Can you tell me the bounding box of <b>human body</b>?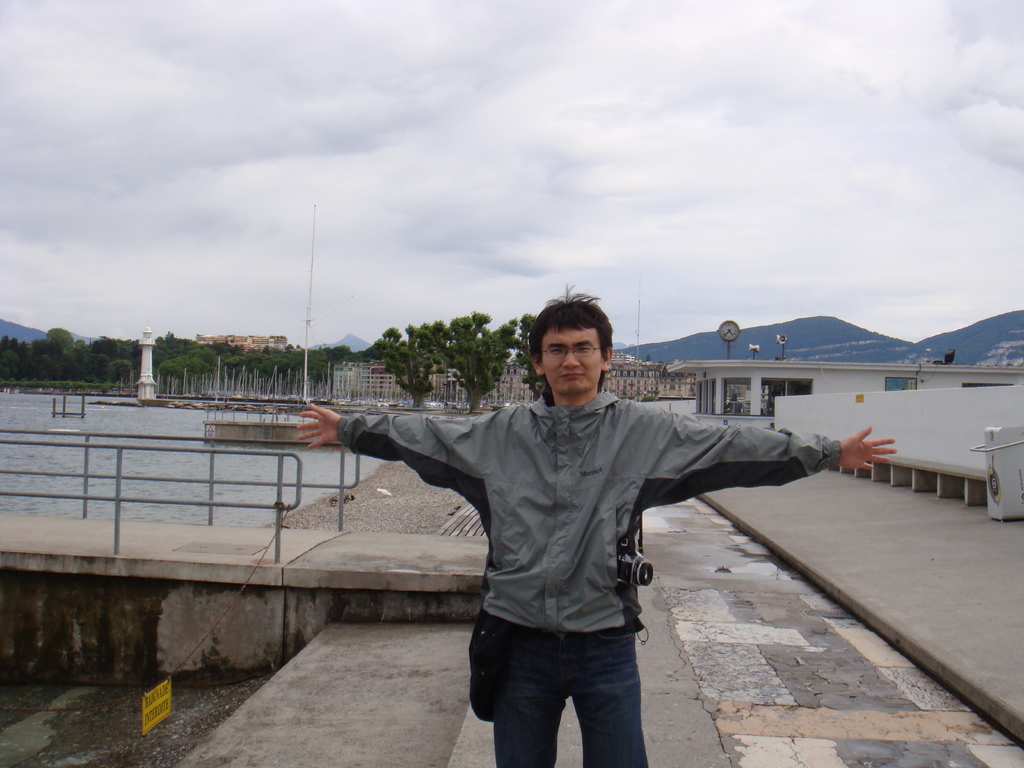
<box>332,313,813,748</box>.
